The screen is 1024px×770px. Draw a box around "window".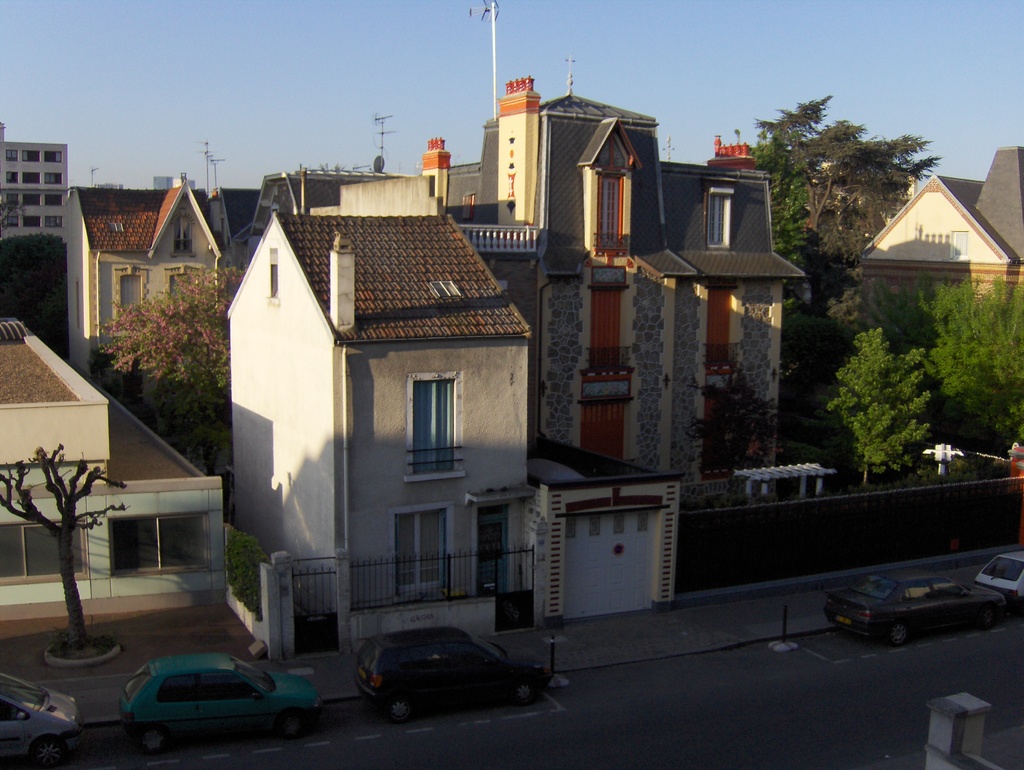
707/288/735/369.
